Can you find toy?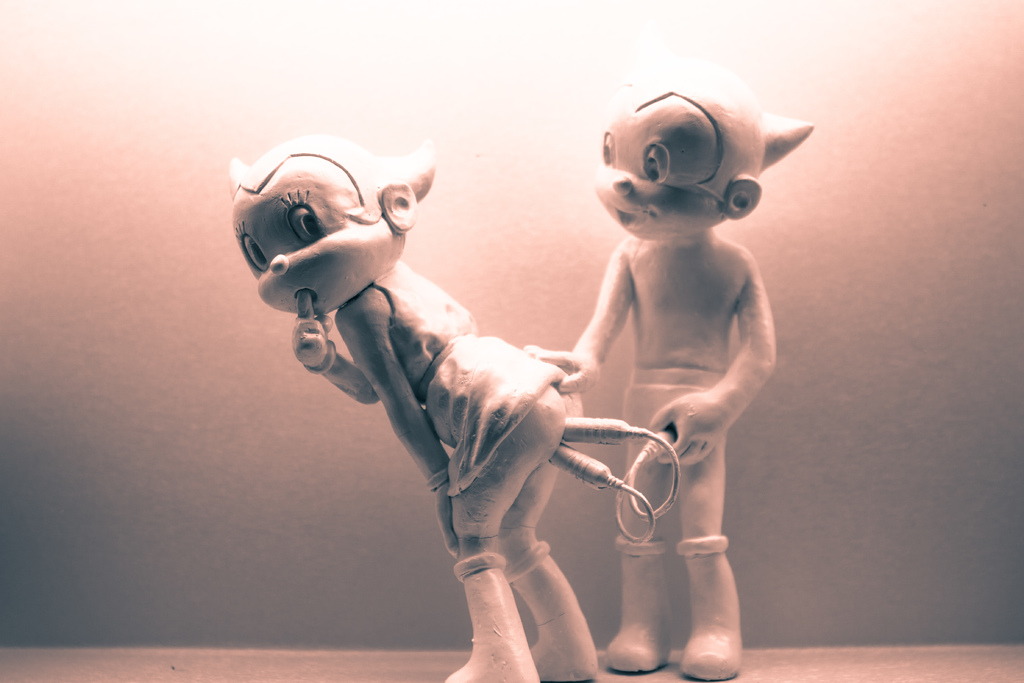
Yes, bounding box: crop(228, 133, 600, 682).
